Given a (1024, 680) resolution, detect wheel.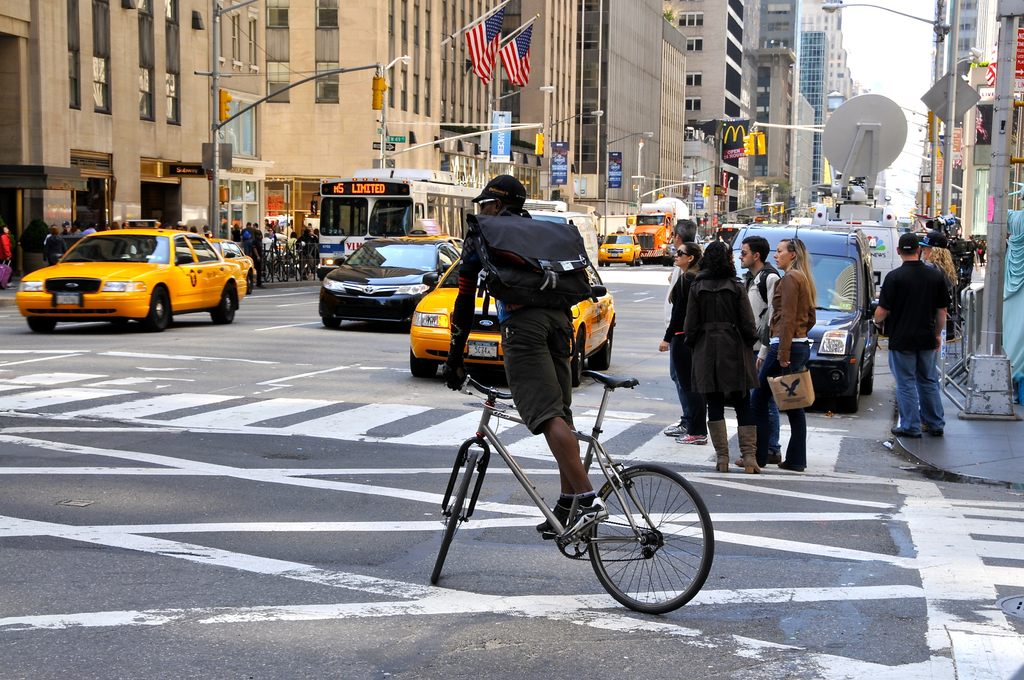
[428, 445, 478, 587].
